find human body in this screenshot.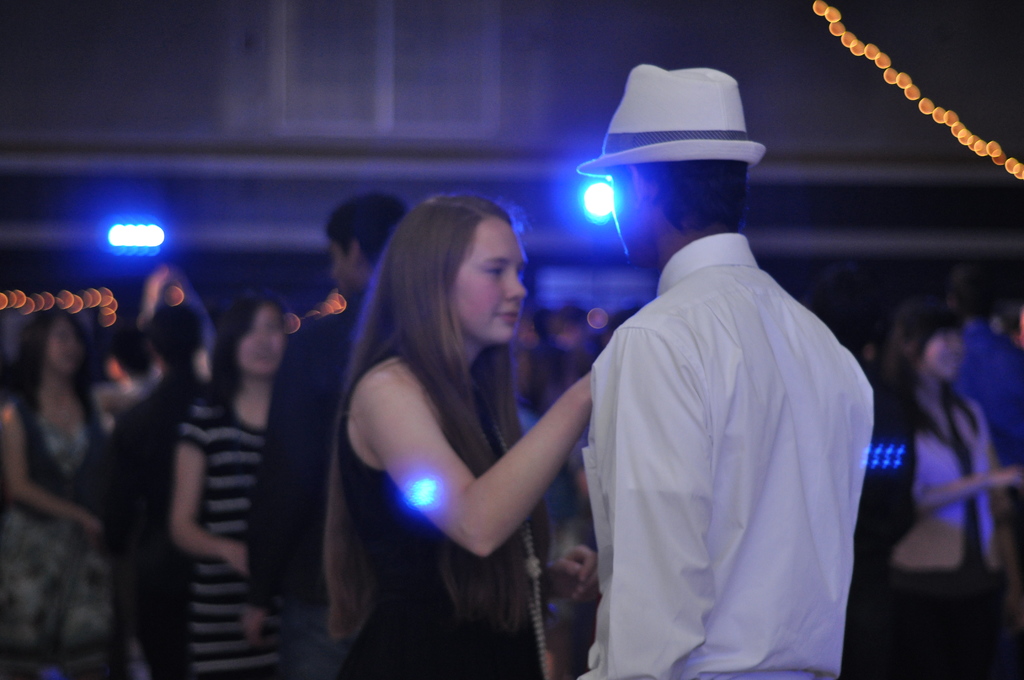
The bounding box for human body is (243,189,404,674).
